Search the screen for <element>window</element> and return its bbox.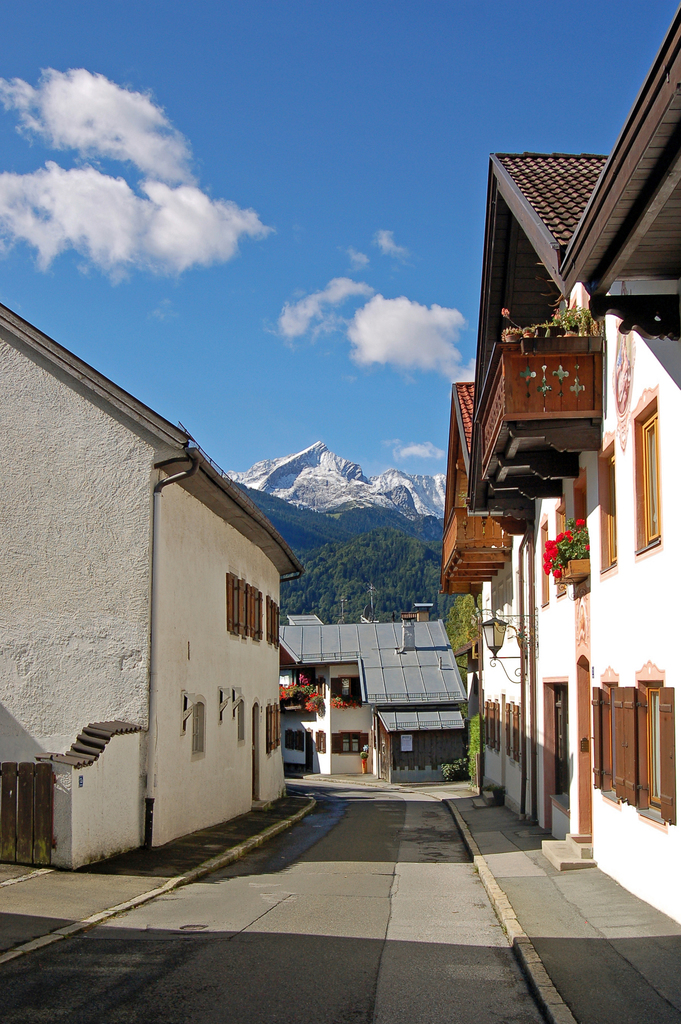
Found: 252/581/266/641.
